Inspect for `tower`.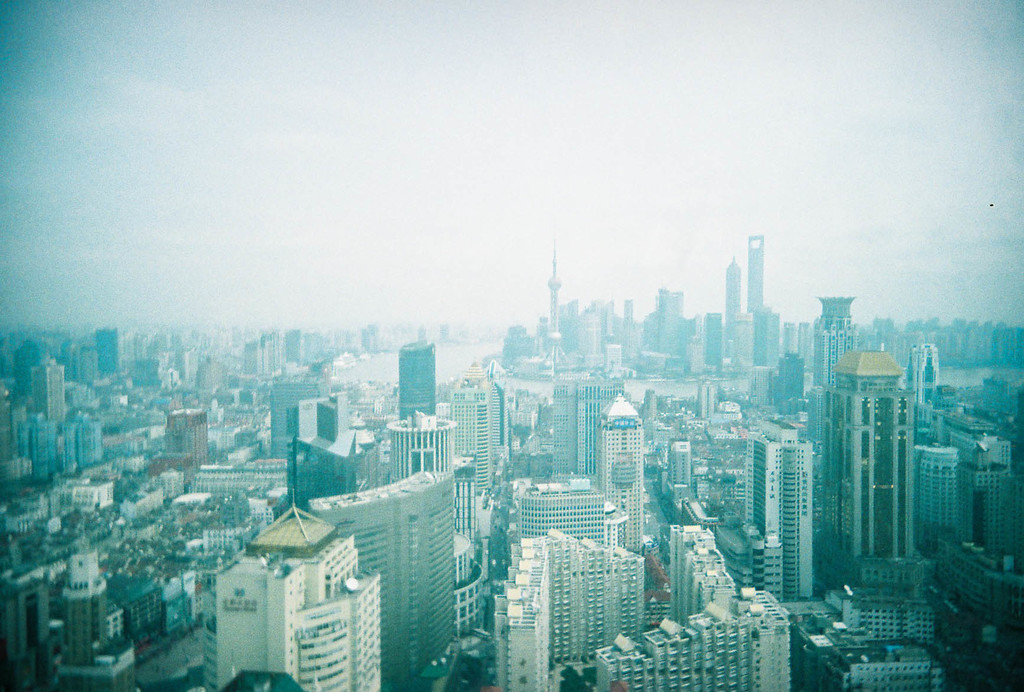
Inspection: 747/236/764/310.
